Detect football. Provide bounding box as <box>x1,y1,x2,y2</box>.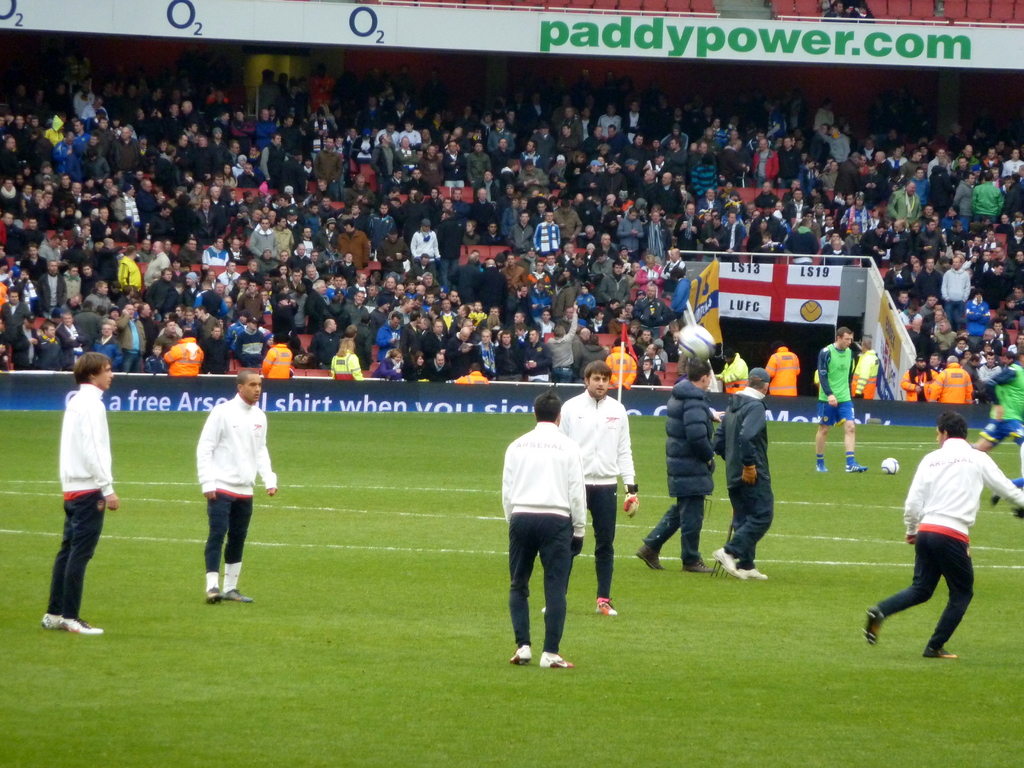
<box>879,456,900,474</box>.
